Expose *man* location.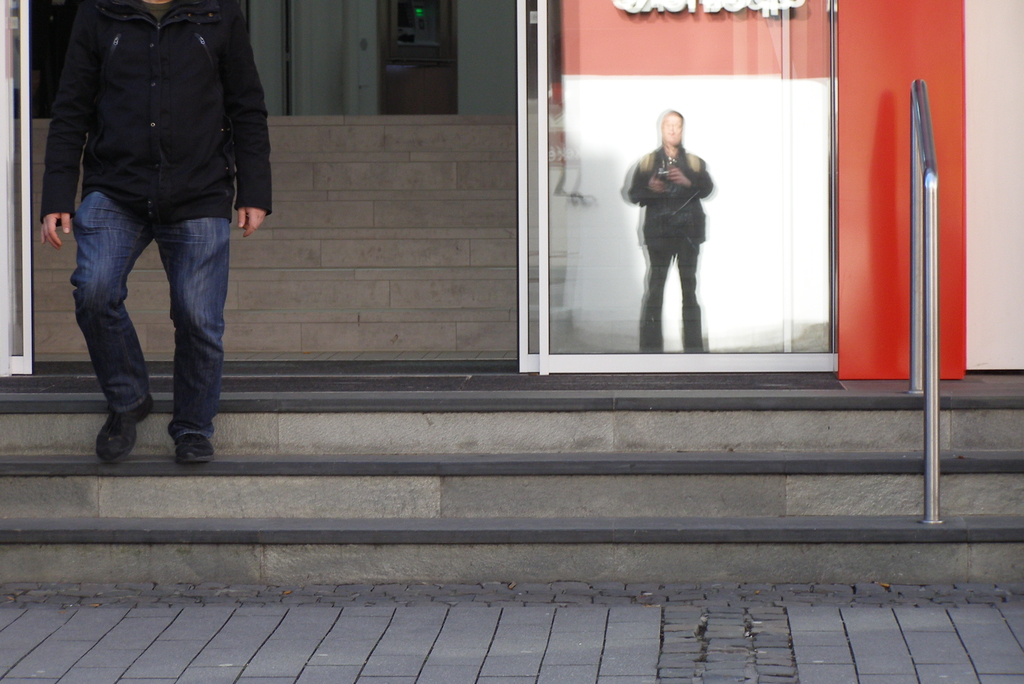
Exposed at 33:0:275:461.
